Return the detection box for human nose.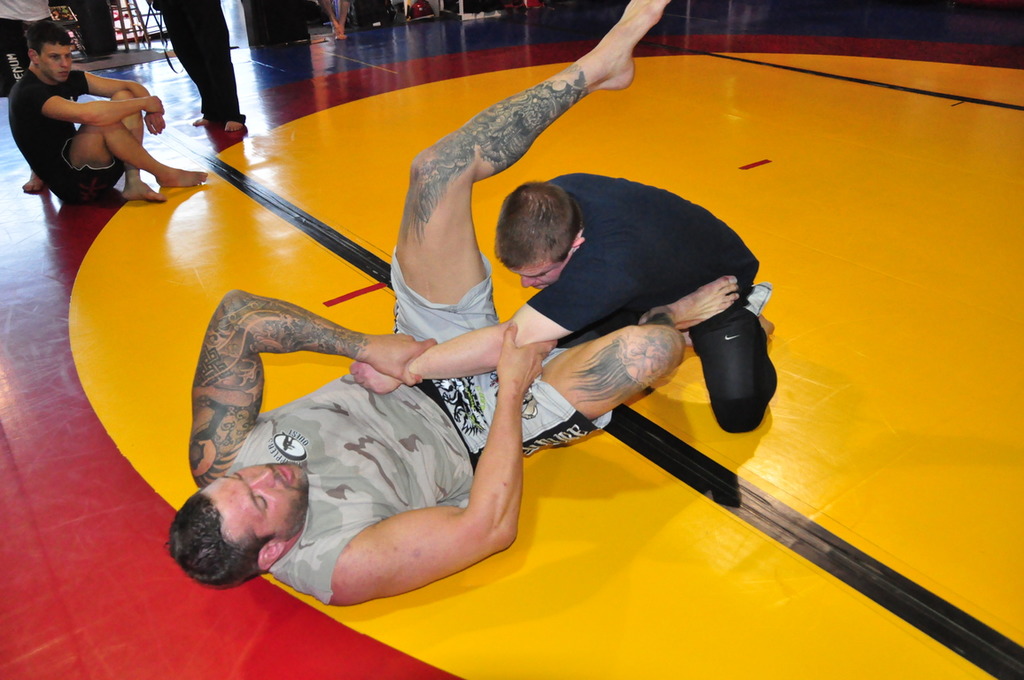
58,56,74,67.
